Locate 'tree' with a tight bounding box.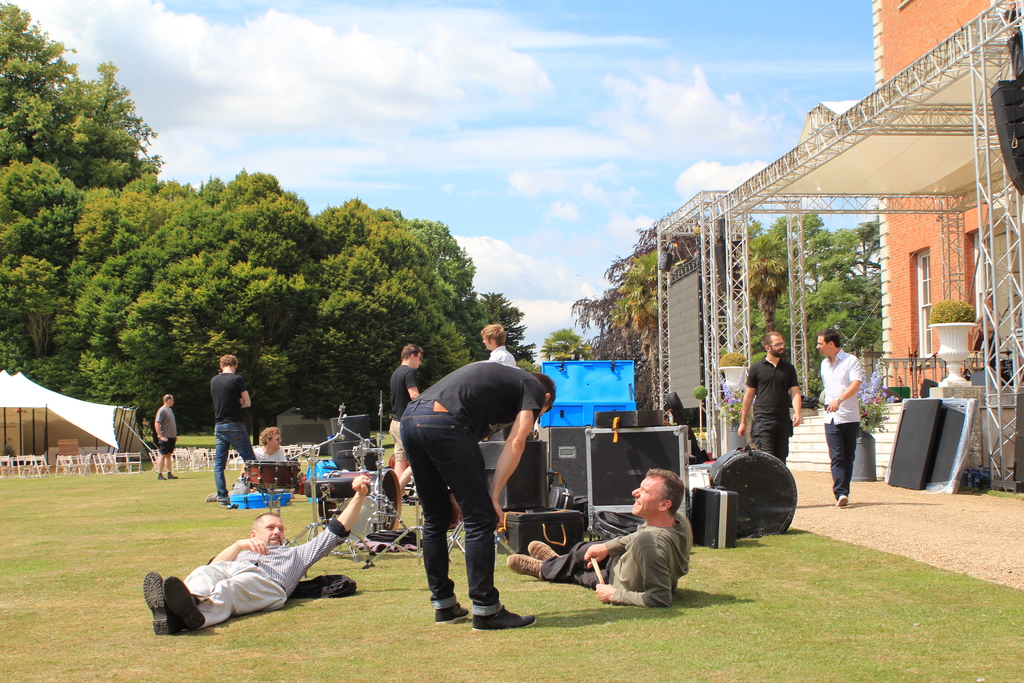
(750, 261, 795, 377).
